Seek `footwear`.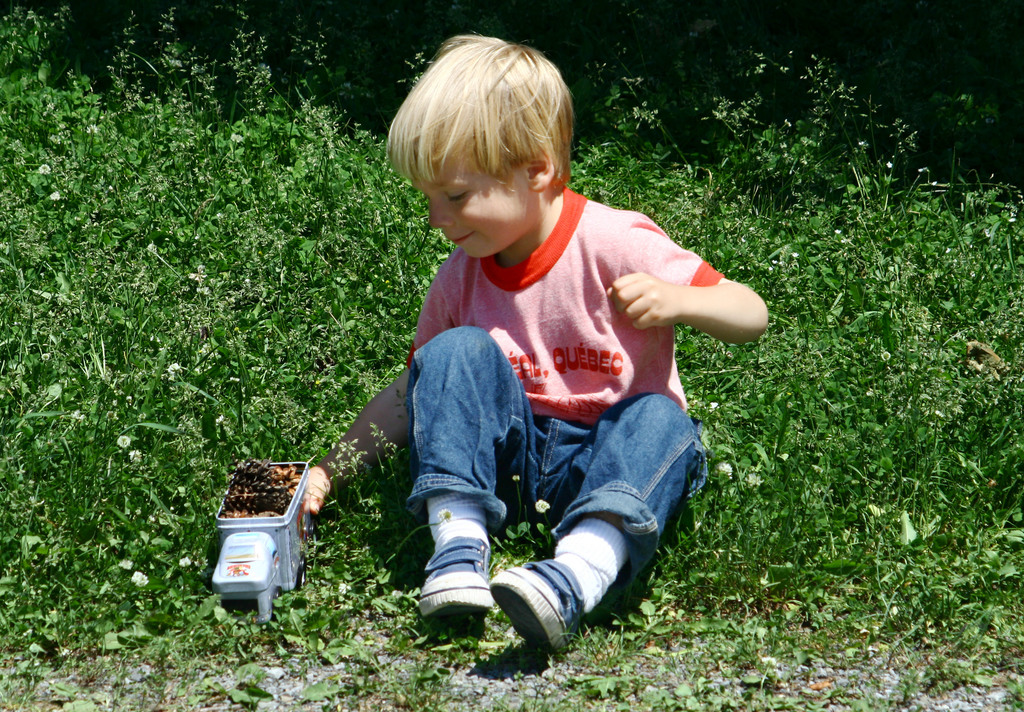
BBox(490, 558, 587, 658).
